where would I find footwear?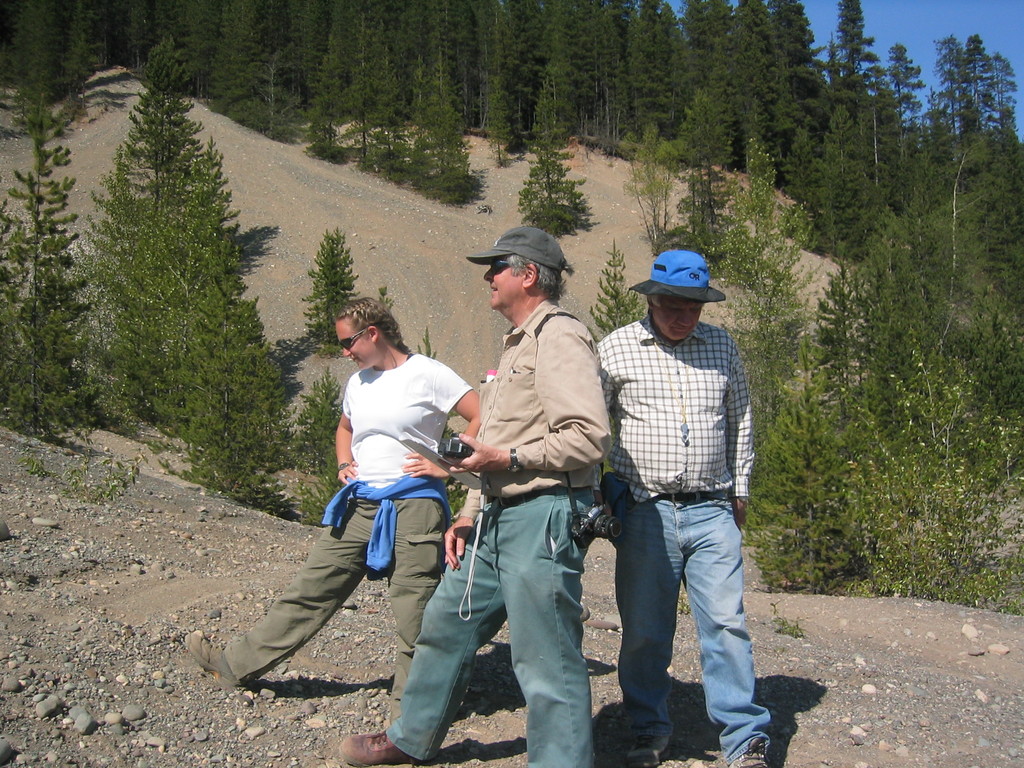
At 727, 738, 769, 767.
